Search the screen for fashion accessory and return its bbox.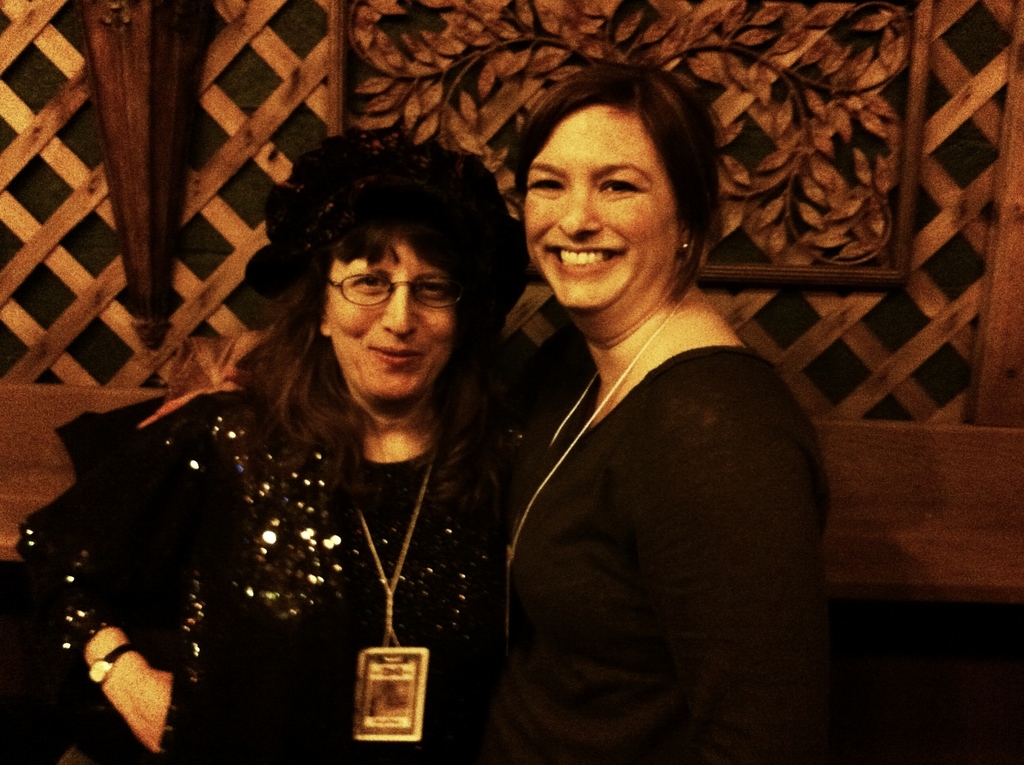
Found: <region>88, 640, 133, 684</region>.
